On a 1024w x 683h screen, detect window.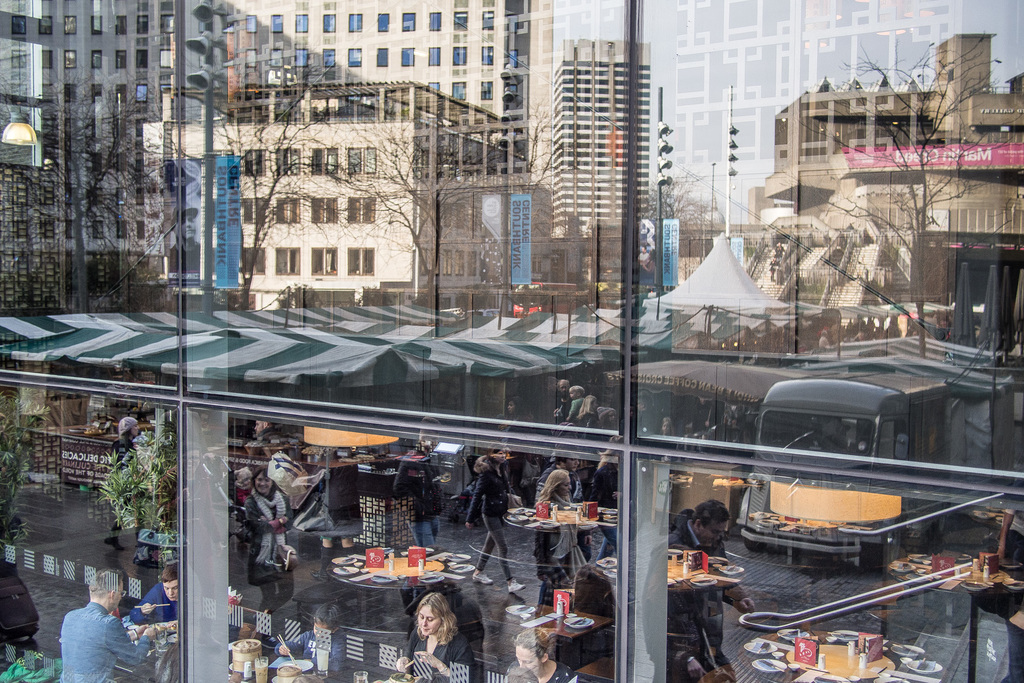
box(271, 243, 305, 271).
